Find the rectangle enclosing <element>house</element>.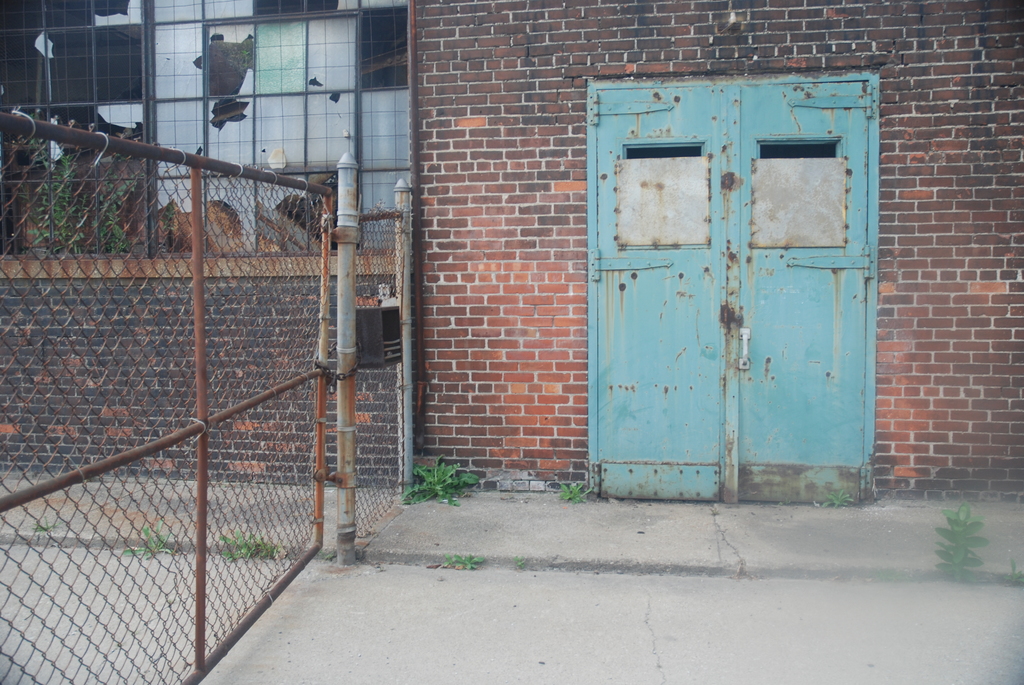
(0,0,1023,503).
